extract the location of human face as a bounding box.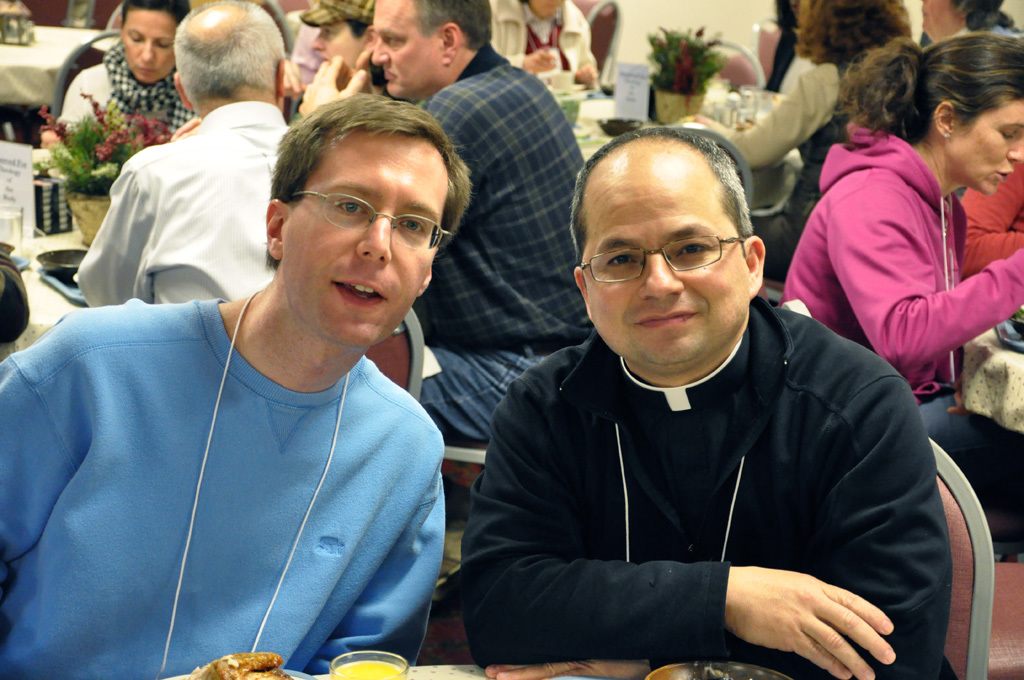
rect(312, 24, 361, 63).
